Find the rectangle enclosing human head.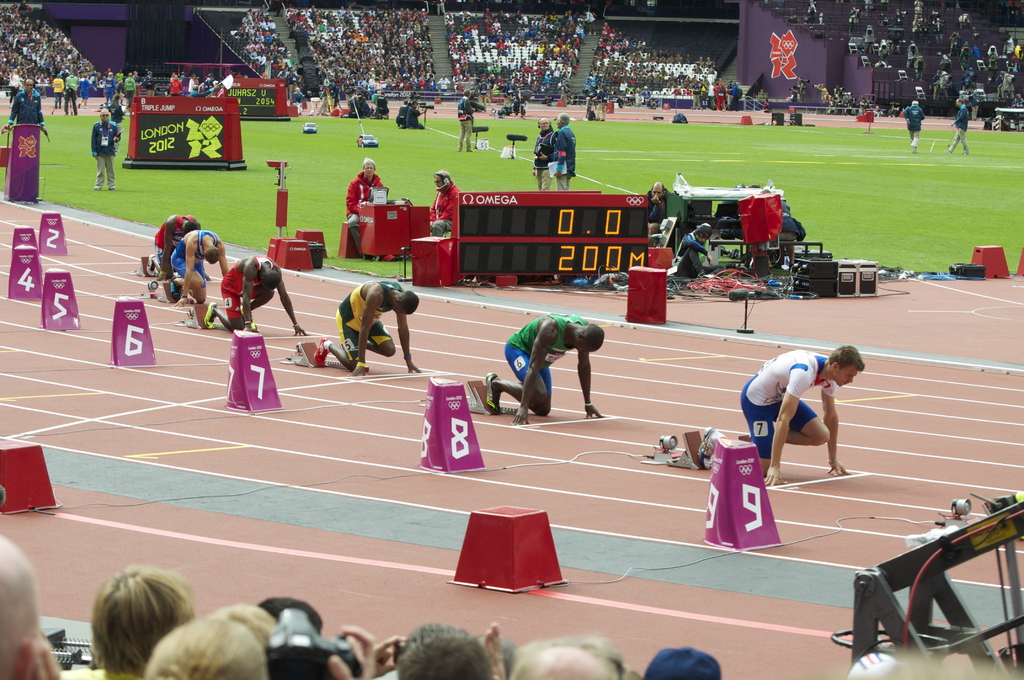
pyautogui.locateOnScreen(555, 111, 571, 128).
